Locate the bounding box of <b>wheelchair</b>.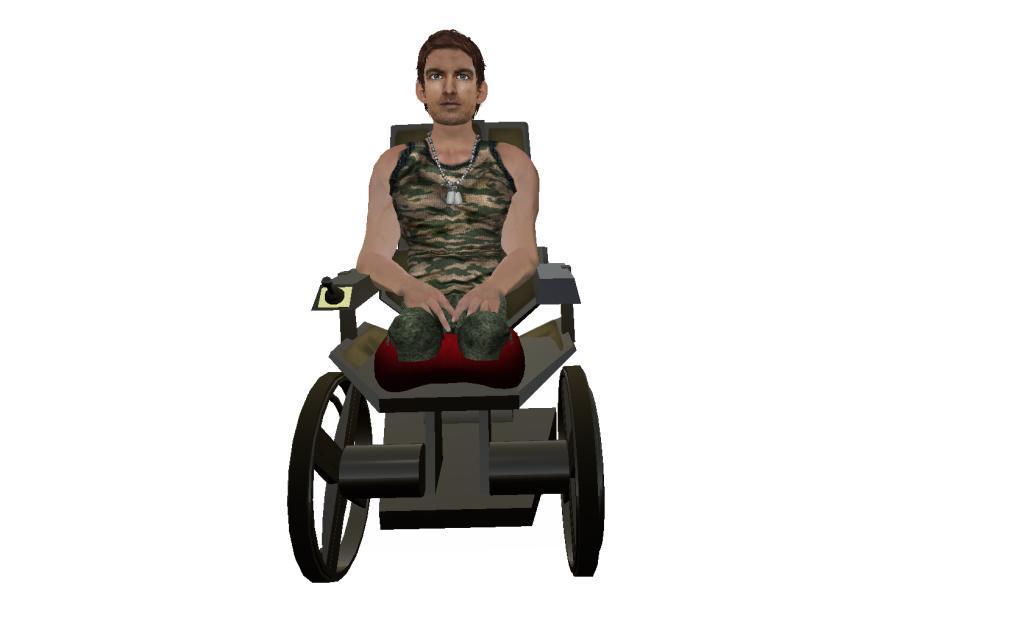
Bounding box: crop(287, 106, 594, 600).
